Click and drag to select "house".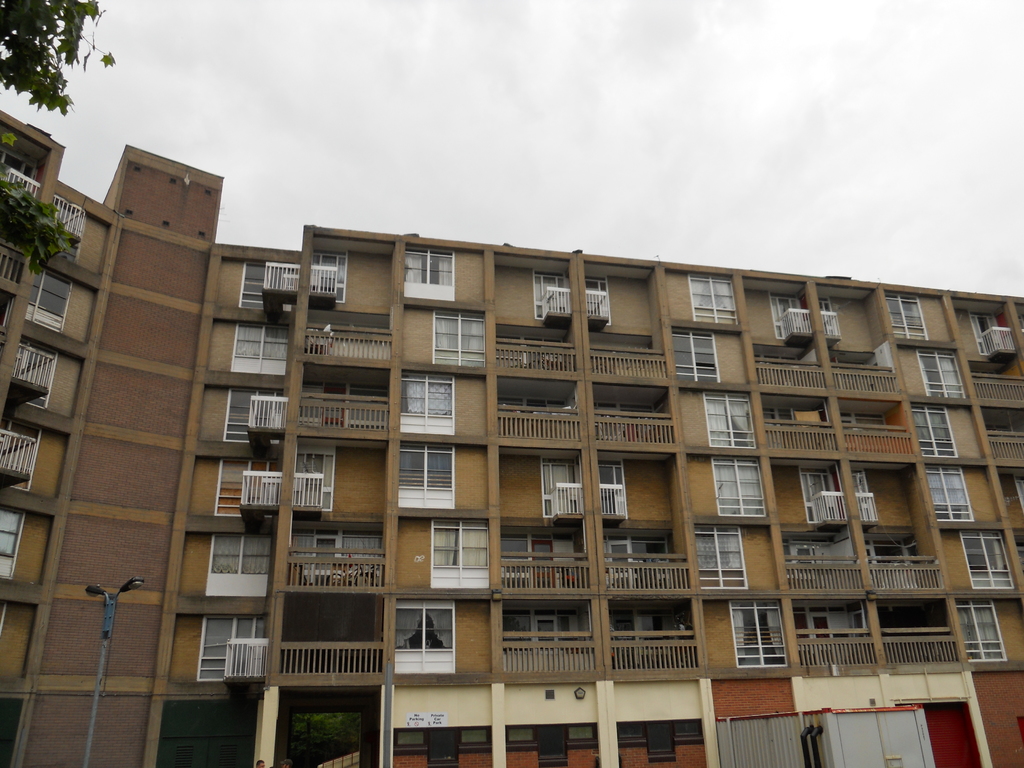
Selection: <box>216,260,611,767</box>.
